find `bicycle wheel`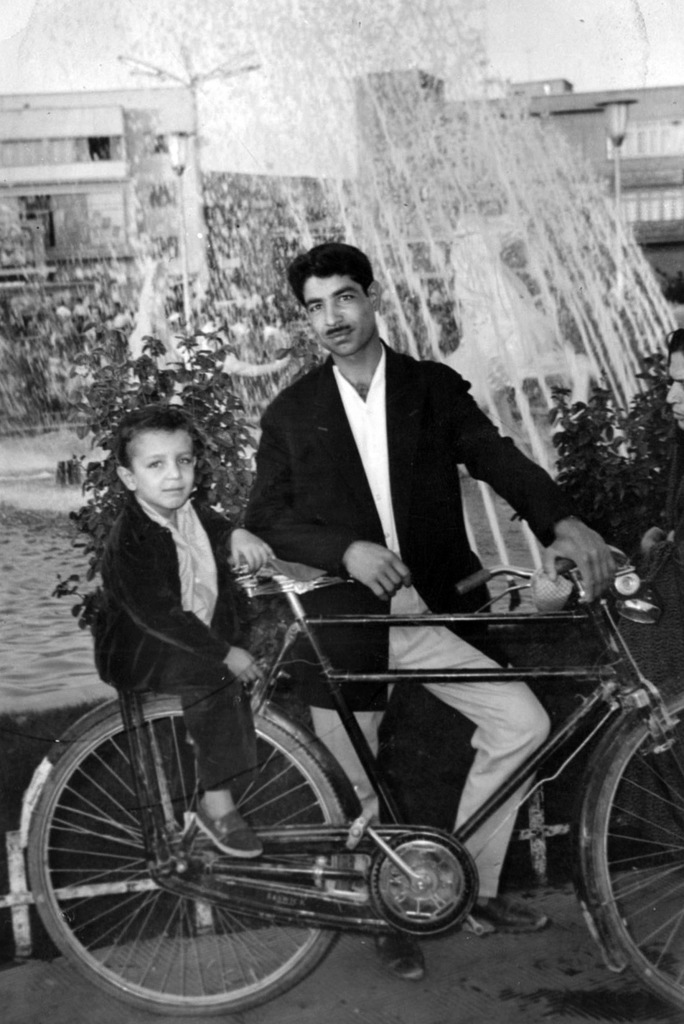
24,696,355,1017
